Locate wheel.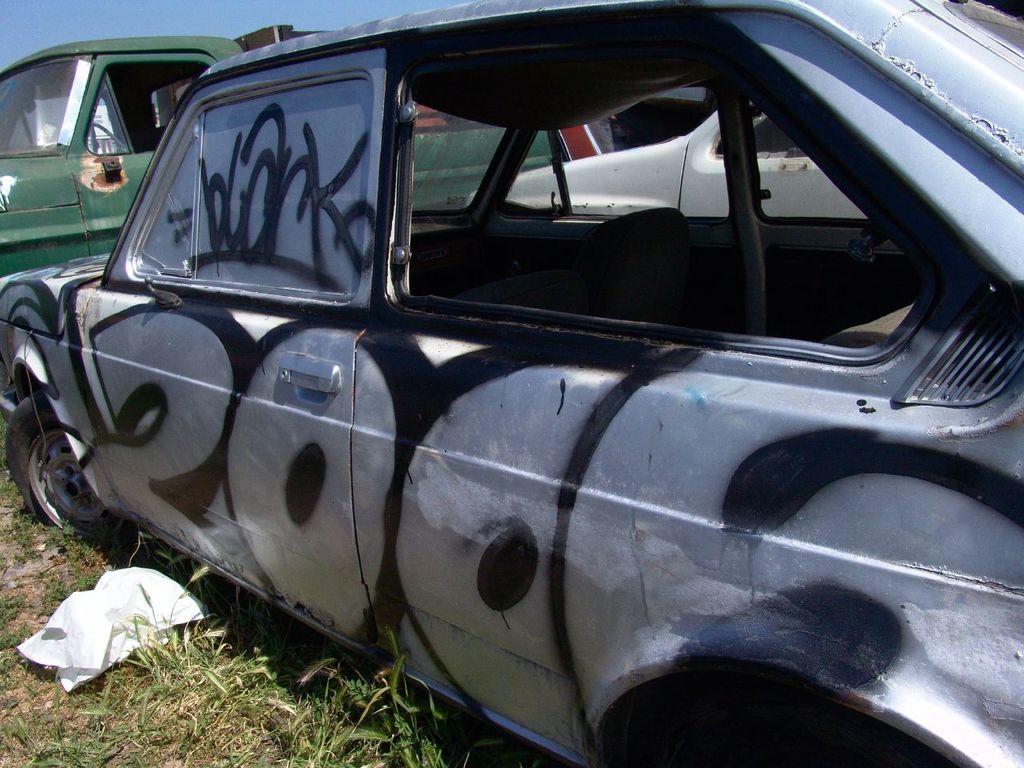
Bounding box: box(12, 419, 96, 531).
